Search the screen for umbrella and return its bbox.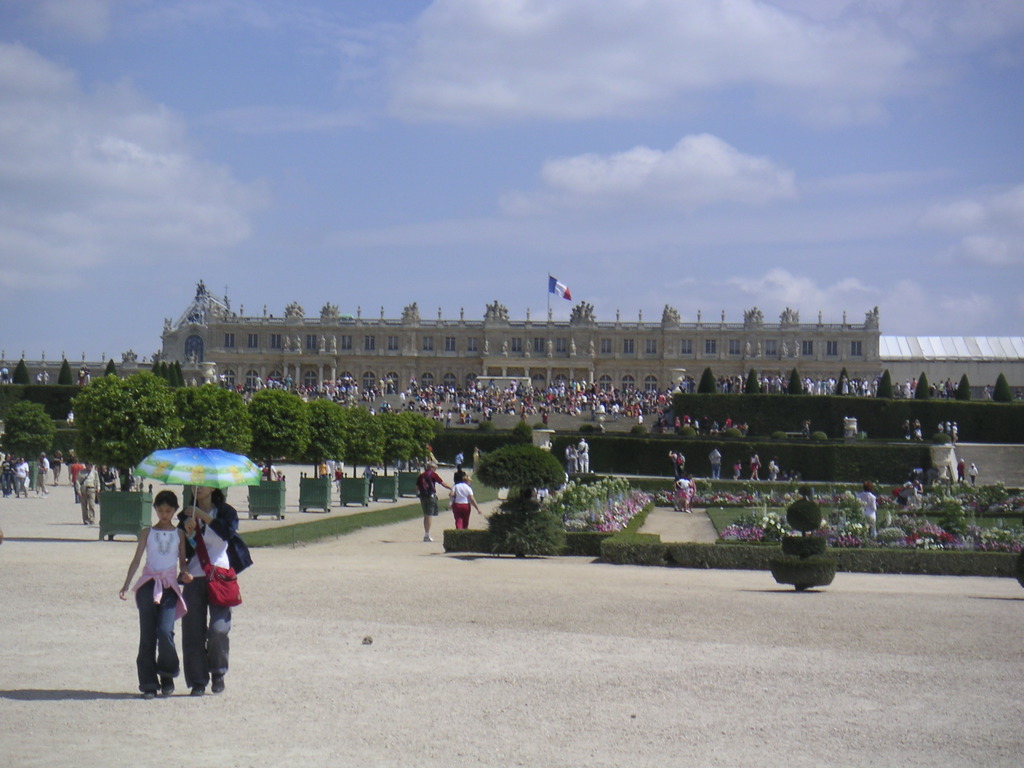
Found: x1=131, y1=442, x2=265, y2=536.
